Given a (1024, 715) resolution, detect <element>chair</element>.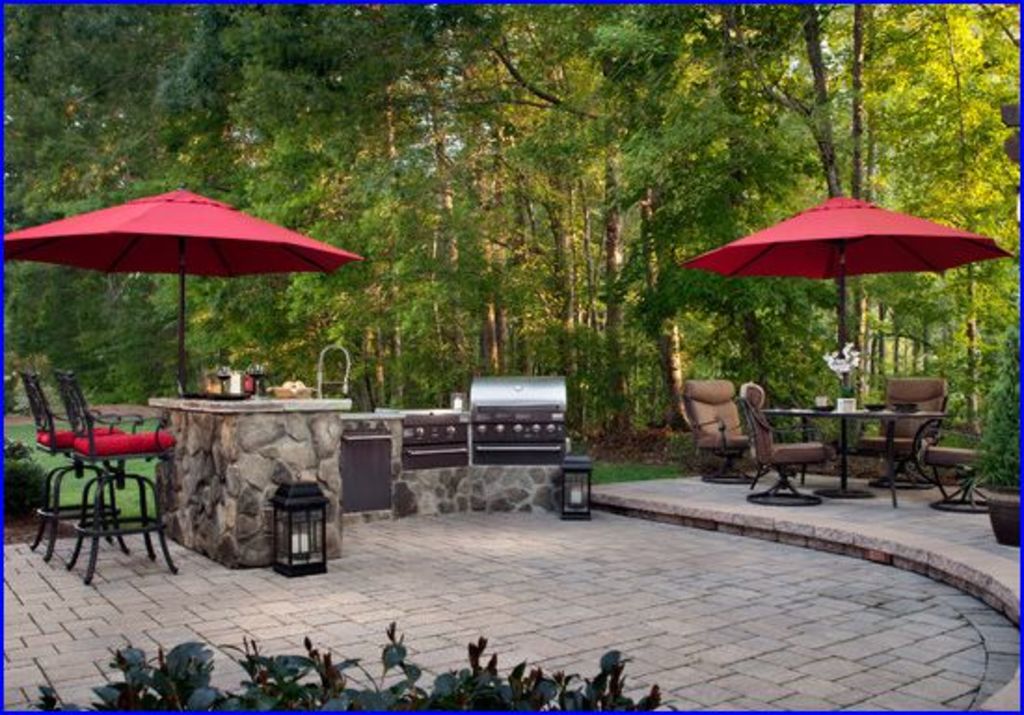
rect(925, 443, 996, 519).
